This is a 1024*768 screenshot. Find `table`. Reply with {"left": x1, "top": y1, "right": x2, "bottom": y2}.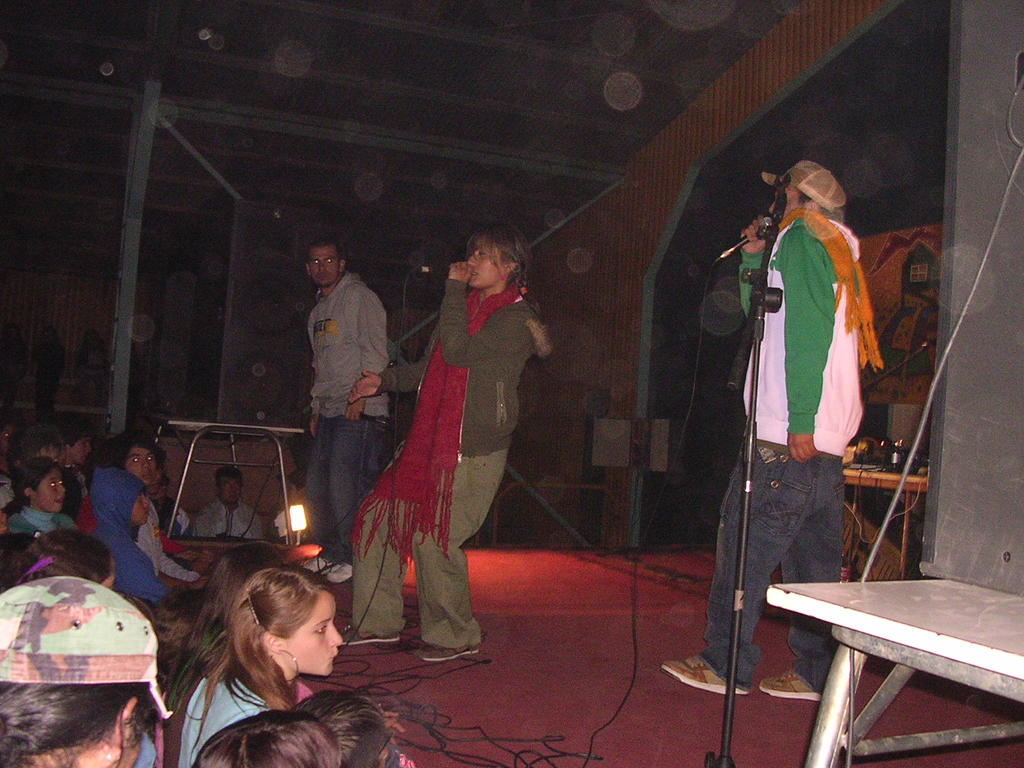
{"left": 779, "top": 565, "right": 1023, "bottom": 748}.
